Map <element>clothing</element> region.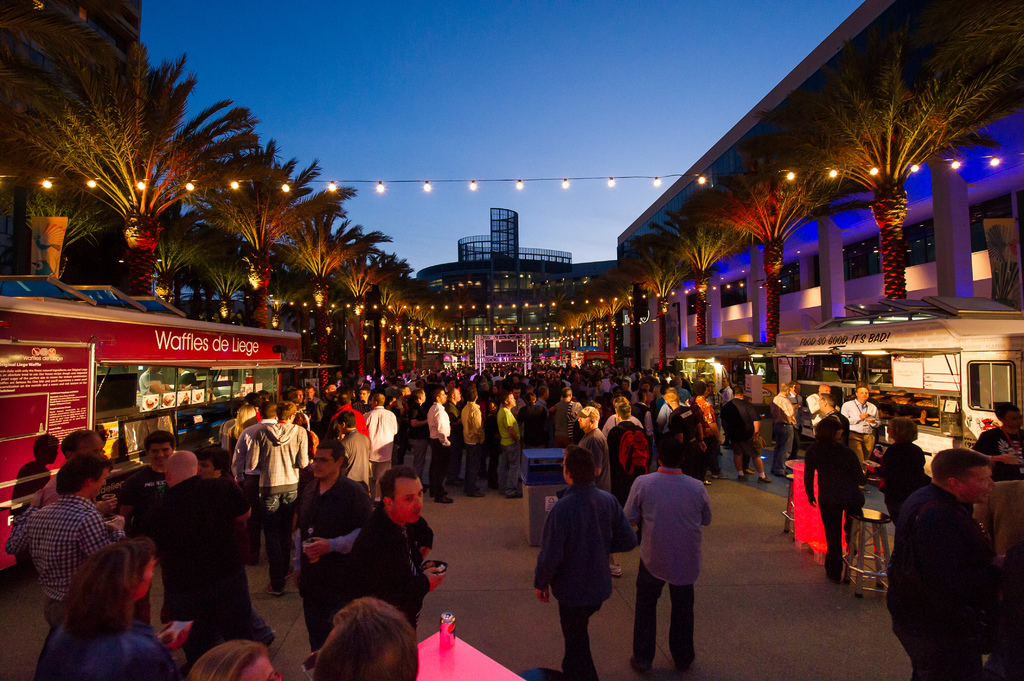
Mapped to crop(886, 497, 1012, 680).
